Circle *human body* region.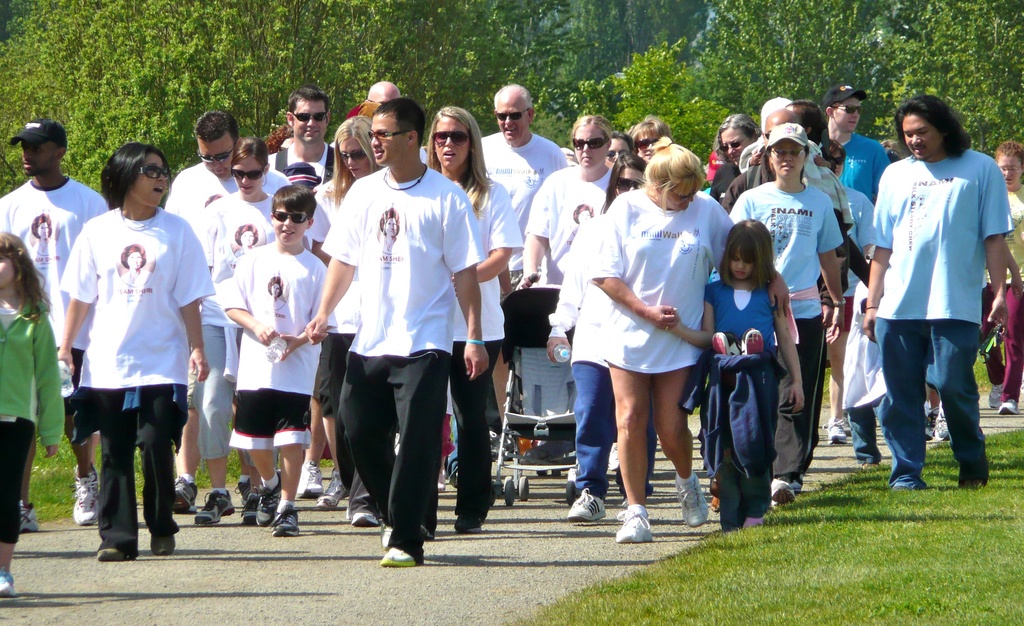
Region: 0,224,65,593.
